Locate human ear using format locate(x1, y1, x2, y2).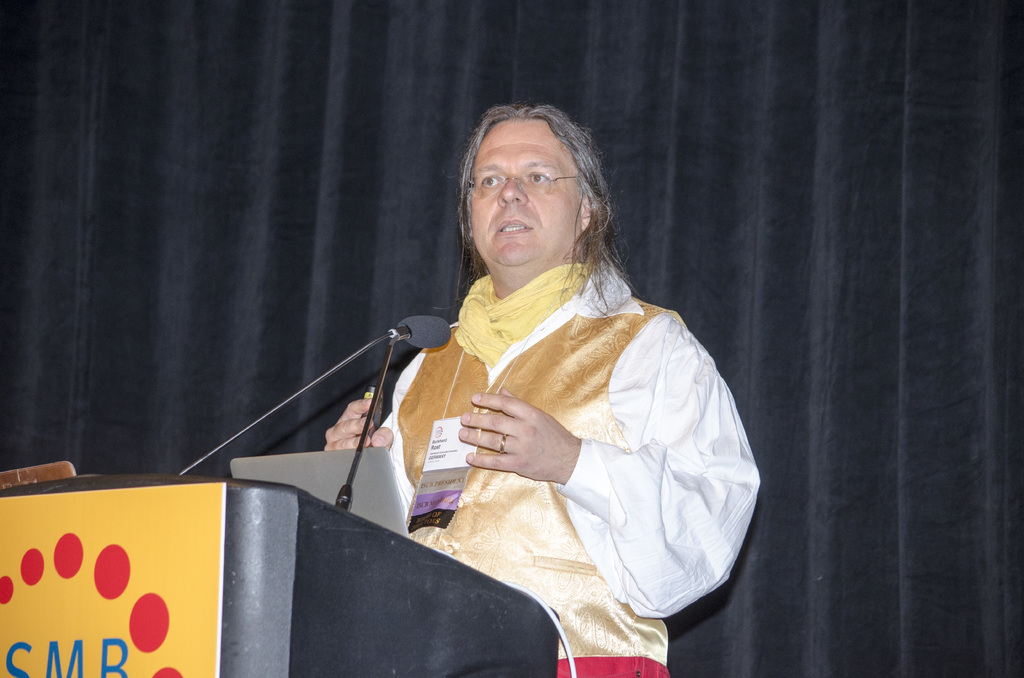
locate(578, 195, 591, 228).
